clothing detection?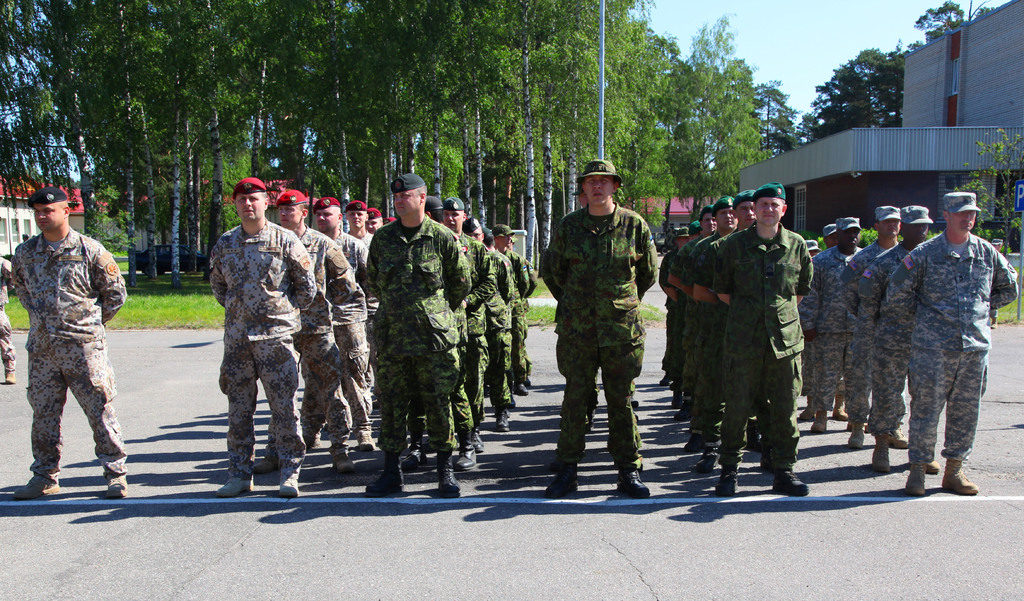
801:239:922:438
